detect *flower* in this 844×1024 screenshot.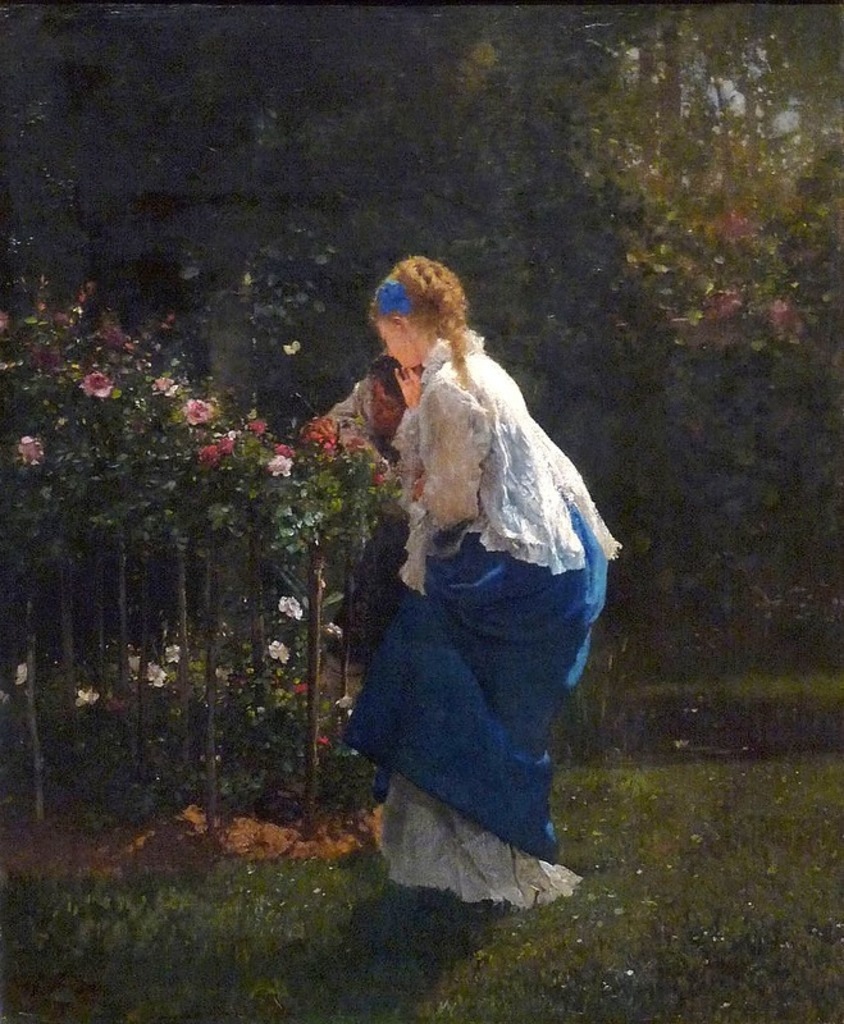
Detection: <region>15, 663, 28, 687</region>.
